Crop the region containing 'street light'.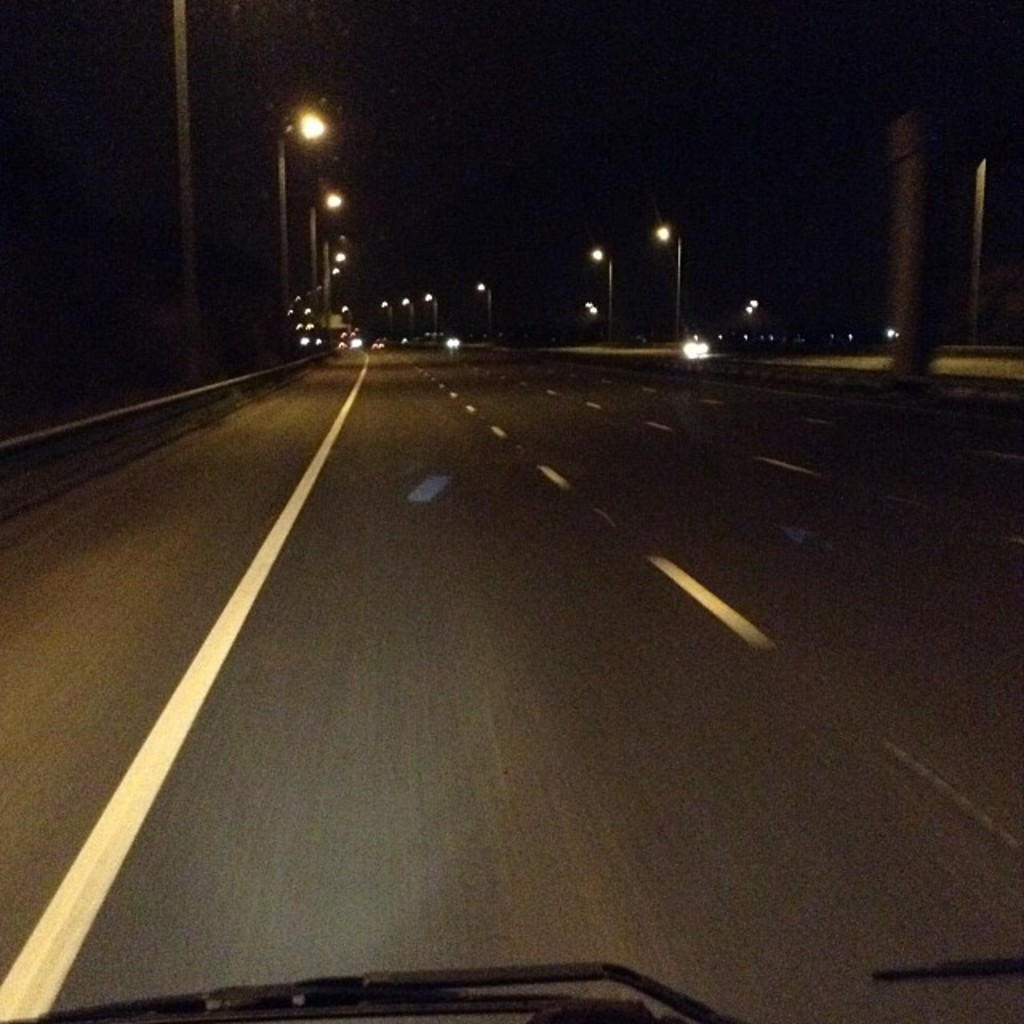
Crop region: [x1=653, y1=221, x2=691, y2=344].
